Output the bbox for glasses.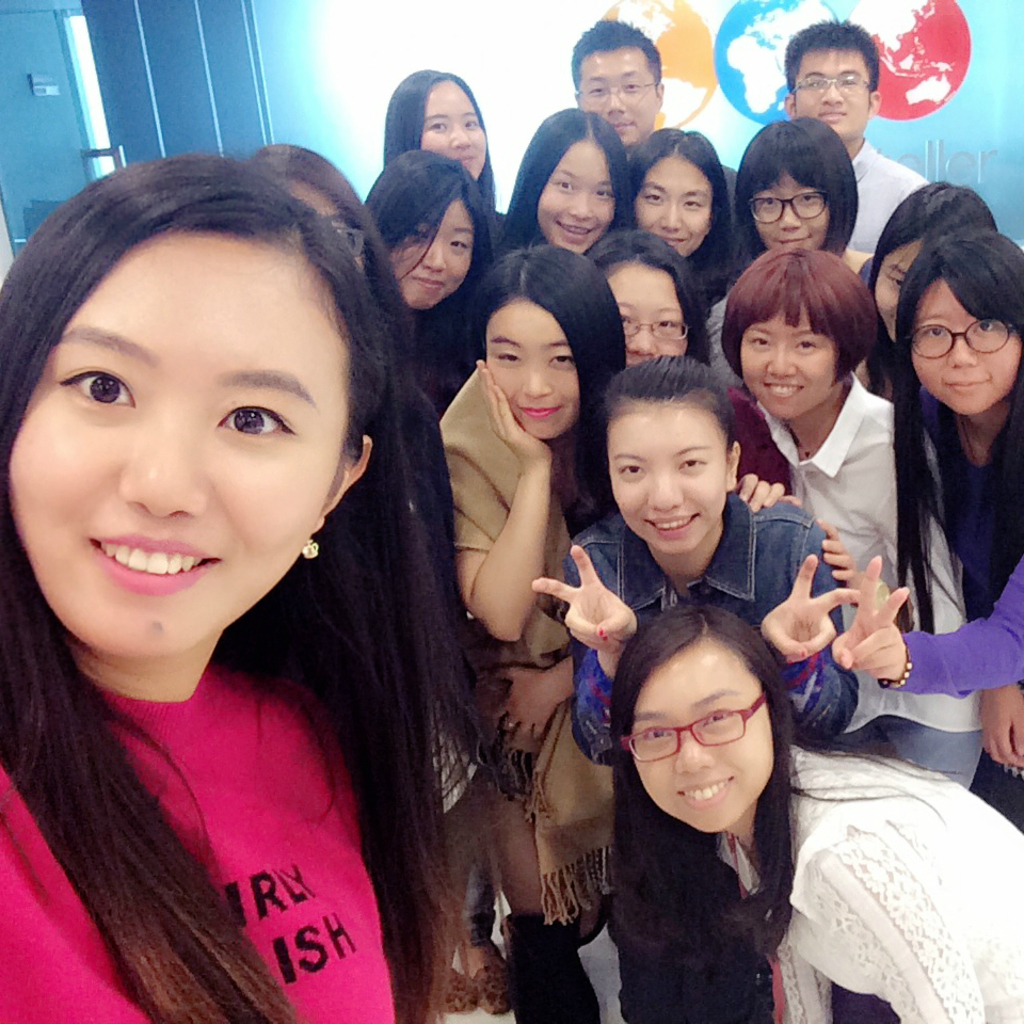
[751, 187, 834, 224].
